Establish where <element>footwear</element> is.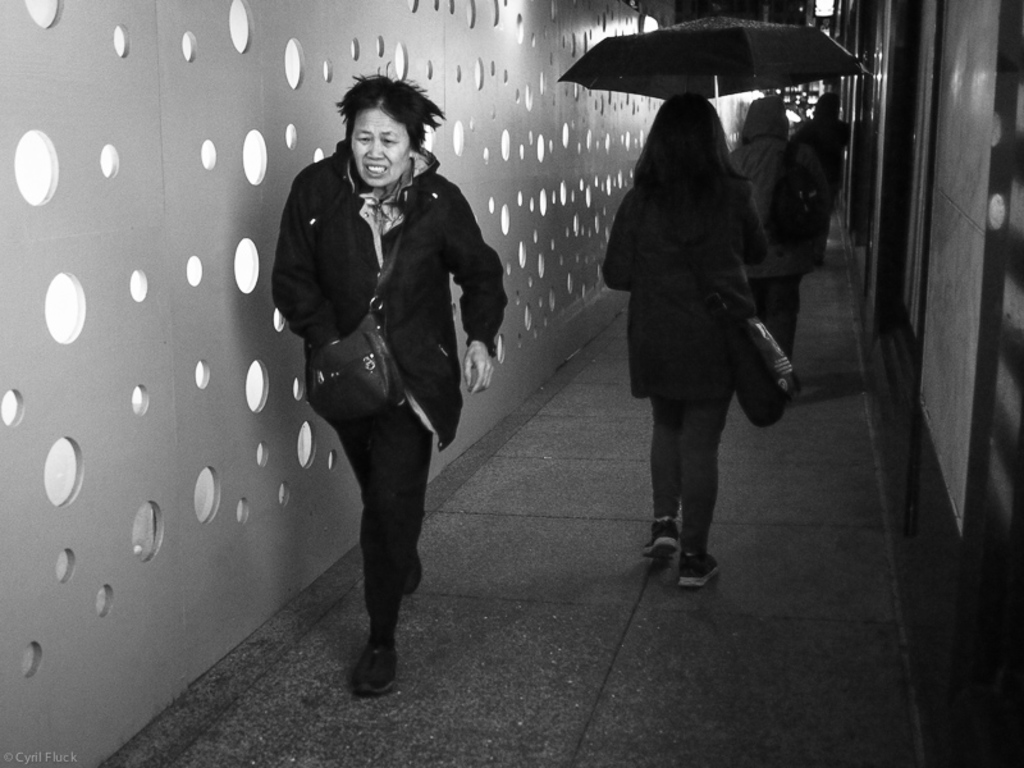
Established at {"left": 397, "top": 553, "right": 422, "bottom": 603}.
